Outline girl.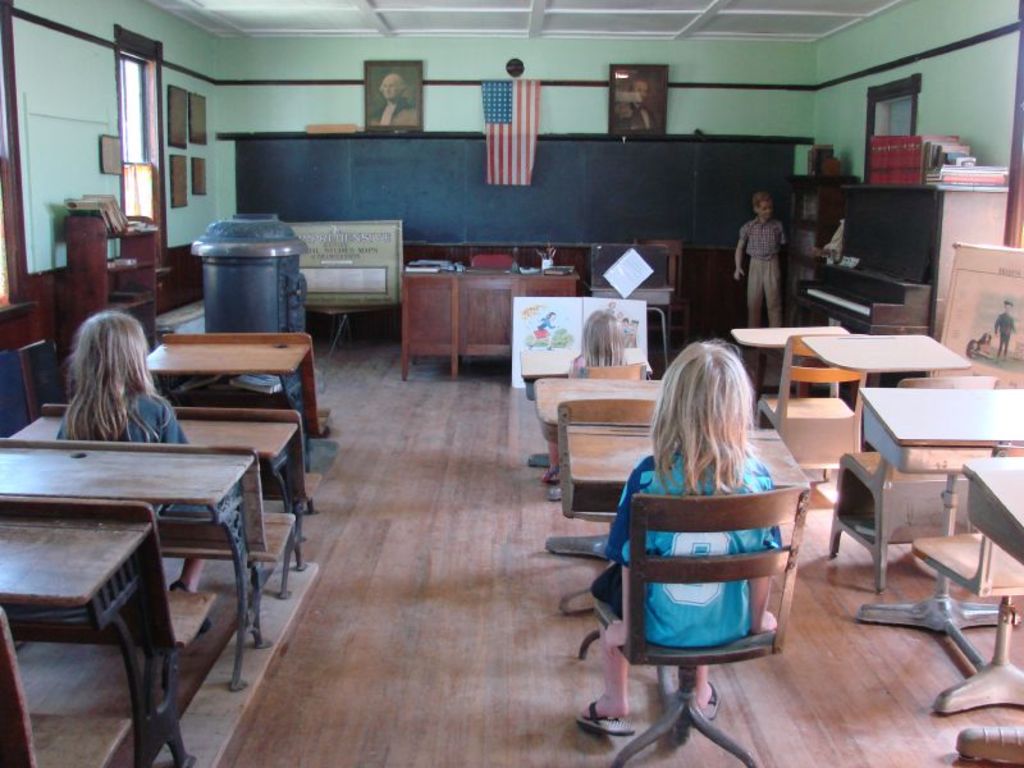
Outline: box=[535, 312, 625, 480].
